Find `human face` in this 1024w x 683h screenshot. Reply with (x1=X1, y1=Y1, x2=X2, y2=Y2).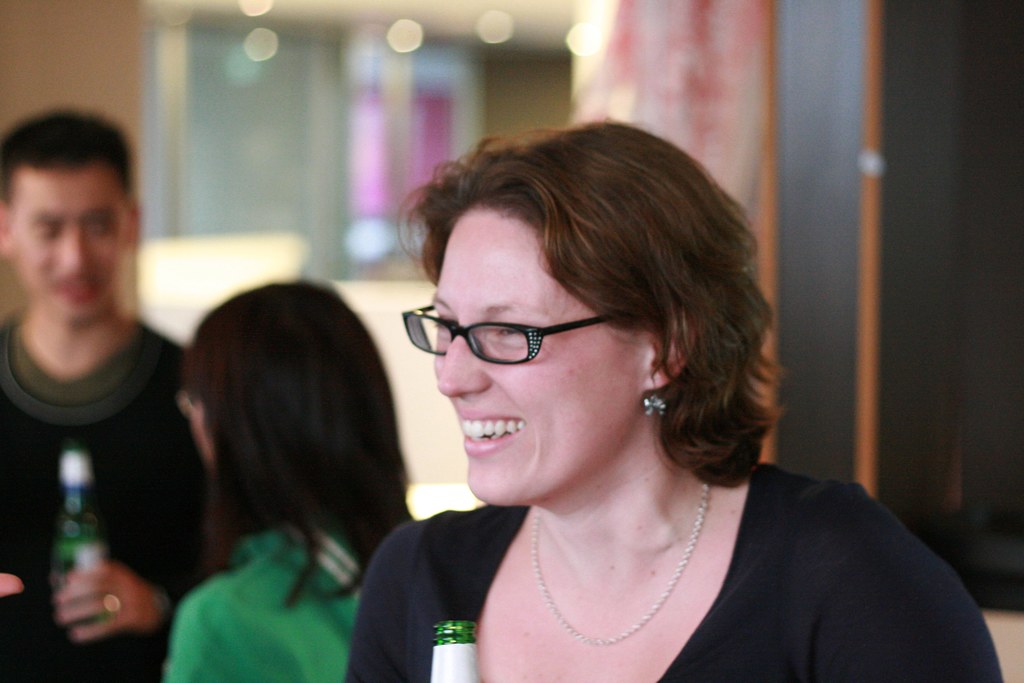
(x1=429, y1=199, x2=650, y2=502).
